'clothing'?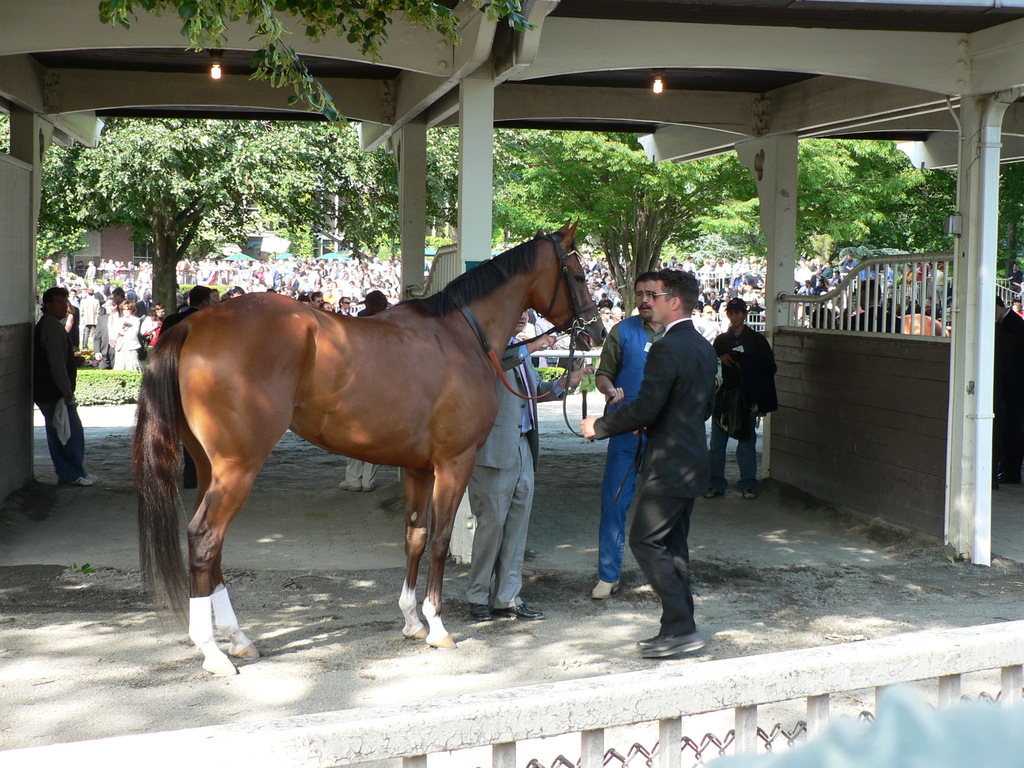
(464,342,570,603)
